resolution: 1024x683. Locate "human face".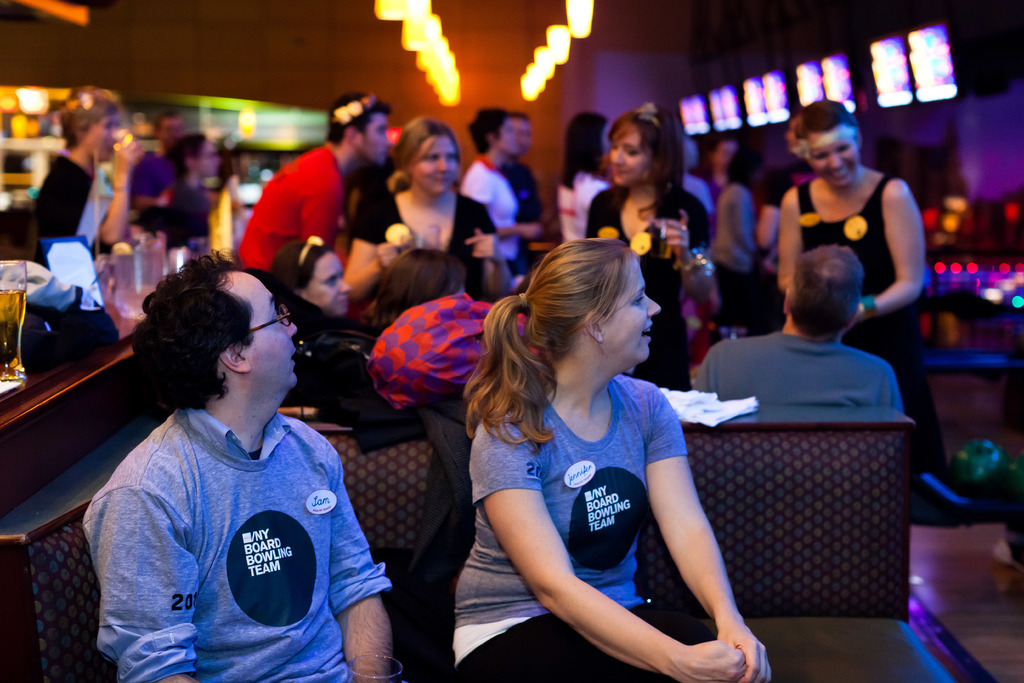
Rect(806, 136, 854, 189).
